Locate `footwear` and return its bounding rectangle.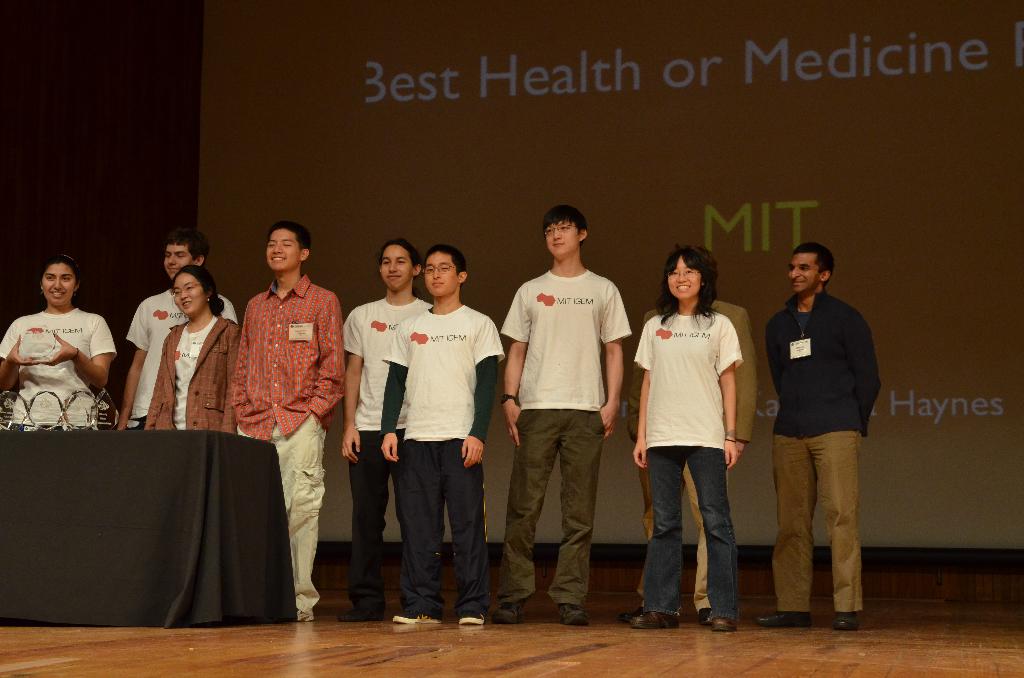
{"left": 339, "top": 609, "right": 382, "bottom": 622}.
